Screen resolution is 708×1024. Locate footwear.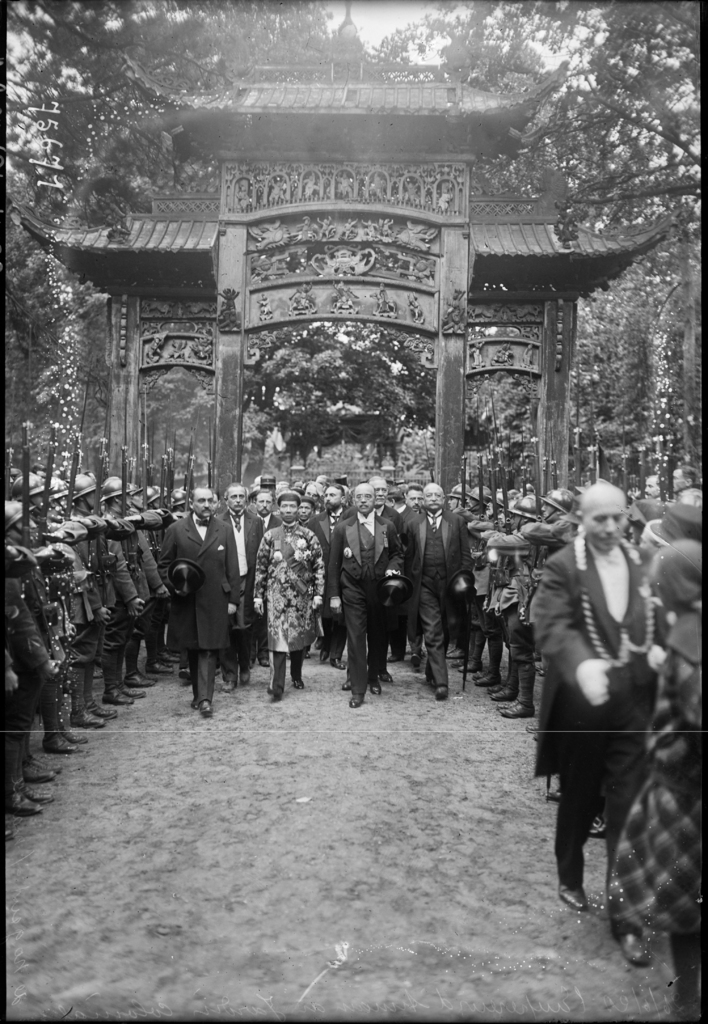
BBox(124, 688, 147, 693).
